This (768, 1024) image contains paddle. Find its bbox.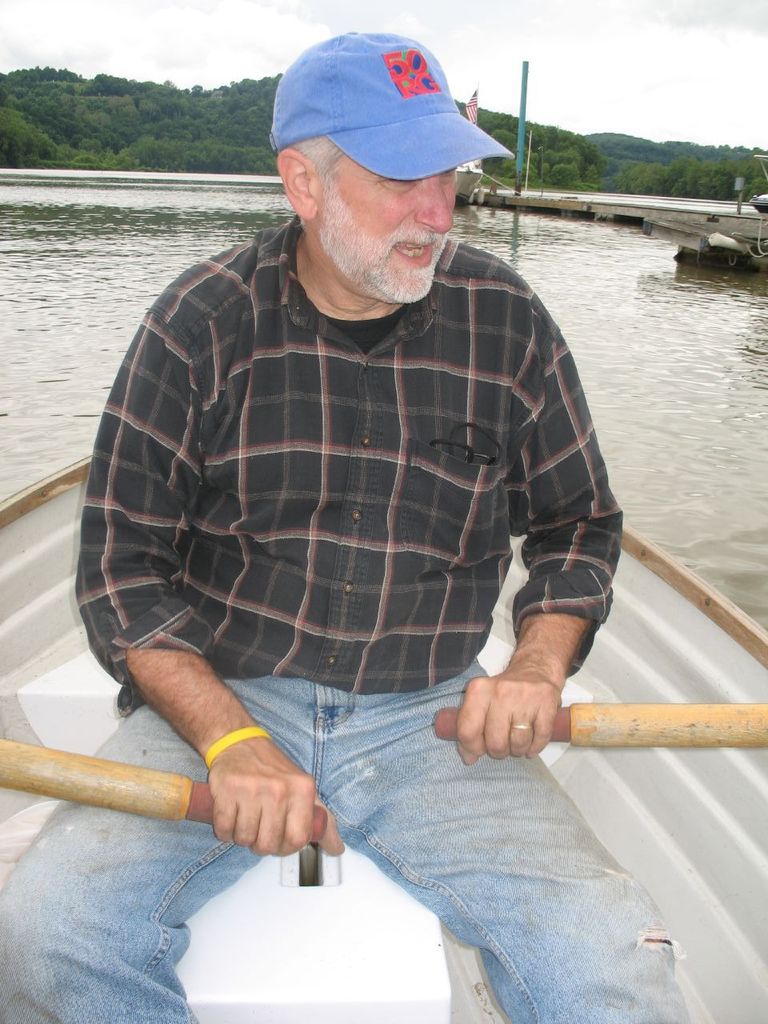
(0, 732, 322, 842).
